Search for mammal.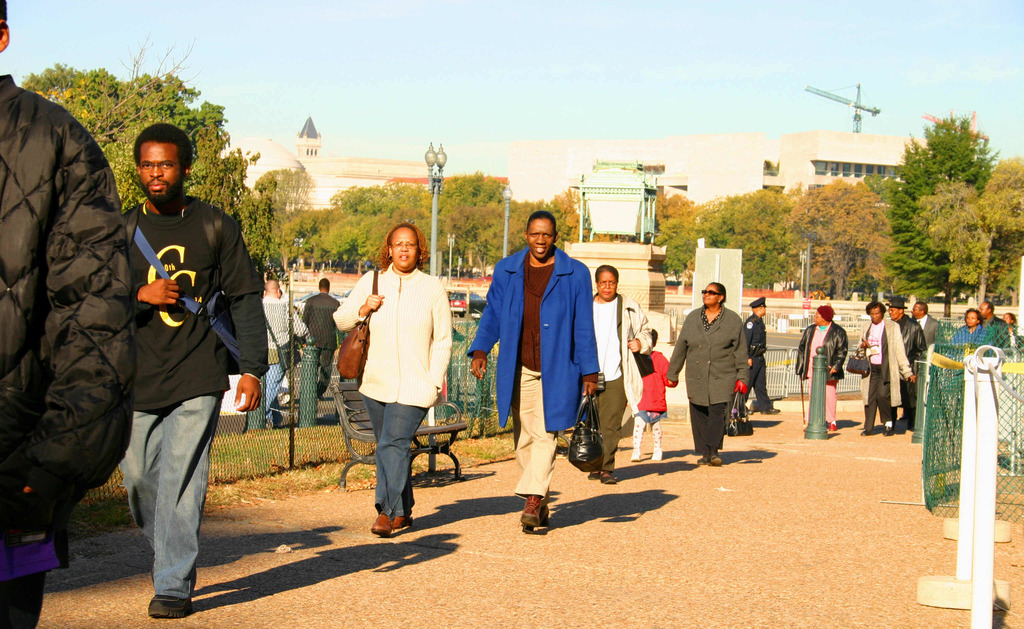
Found at 853/298/916/435.
